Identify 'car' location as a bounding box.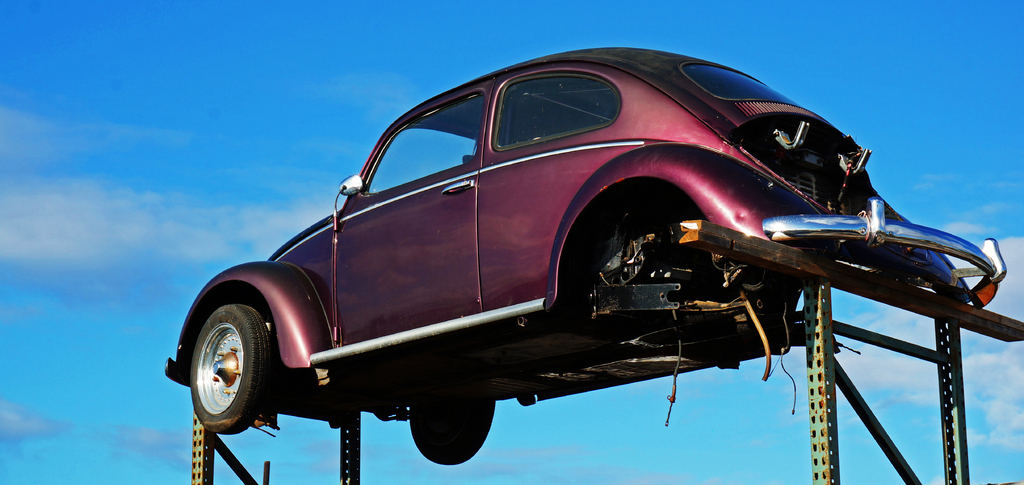
174,38,983,468.
